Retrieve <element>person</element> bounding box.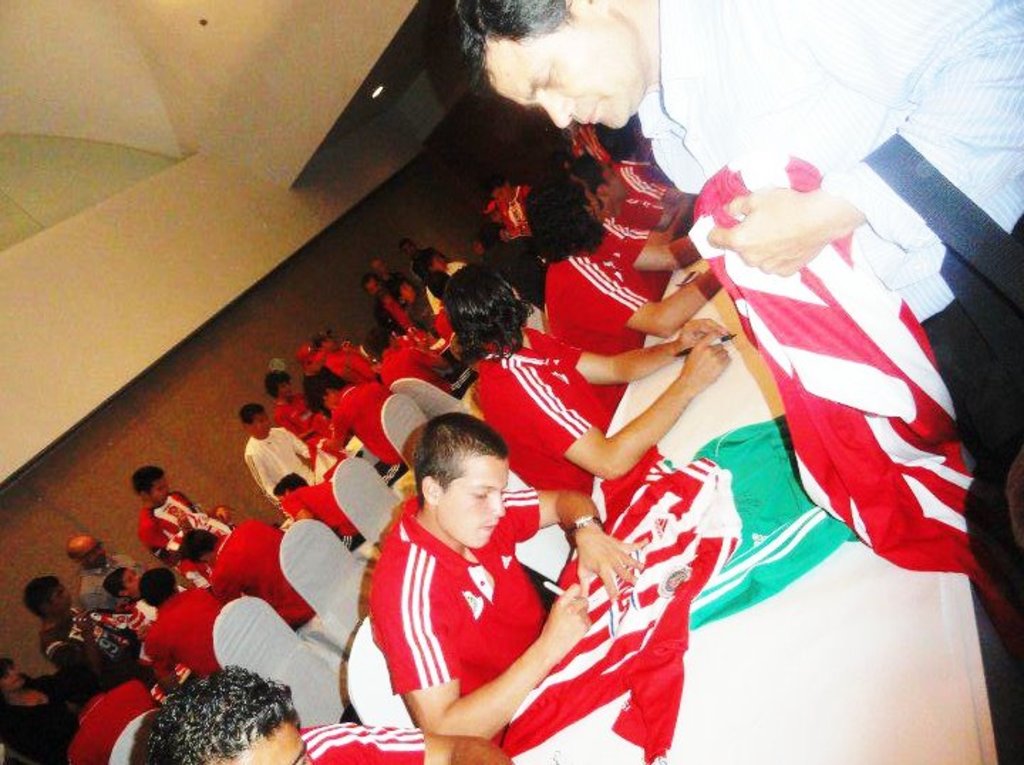
Bounding box: <box>293,328,368,380</box>.
